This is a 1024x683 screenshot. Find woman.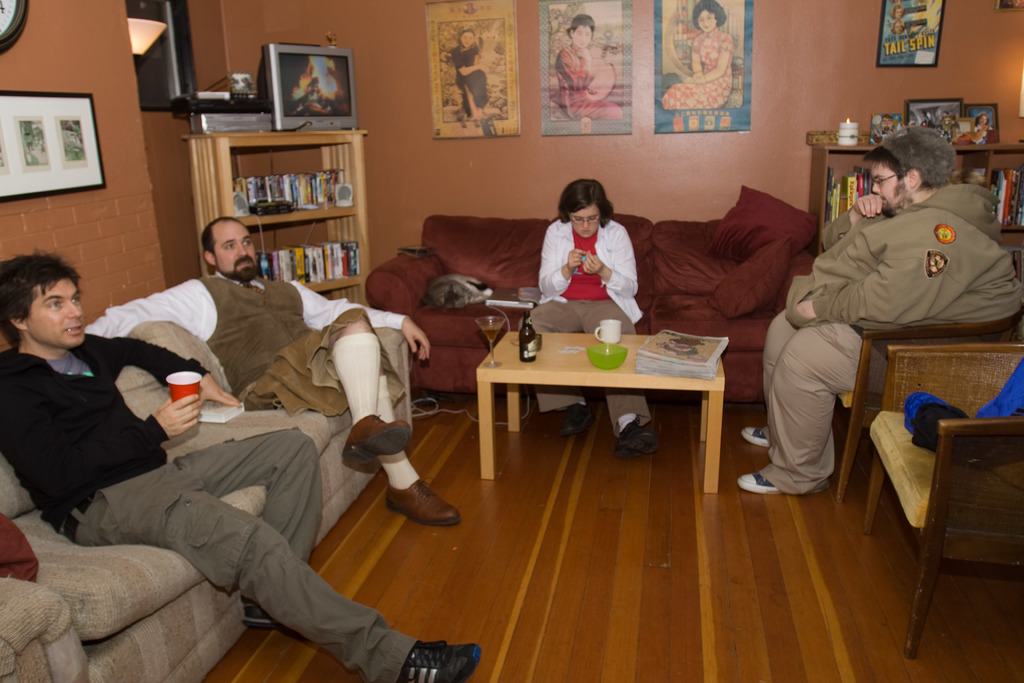
Bounding box: detection(294, 78, 332, 115).
